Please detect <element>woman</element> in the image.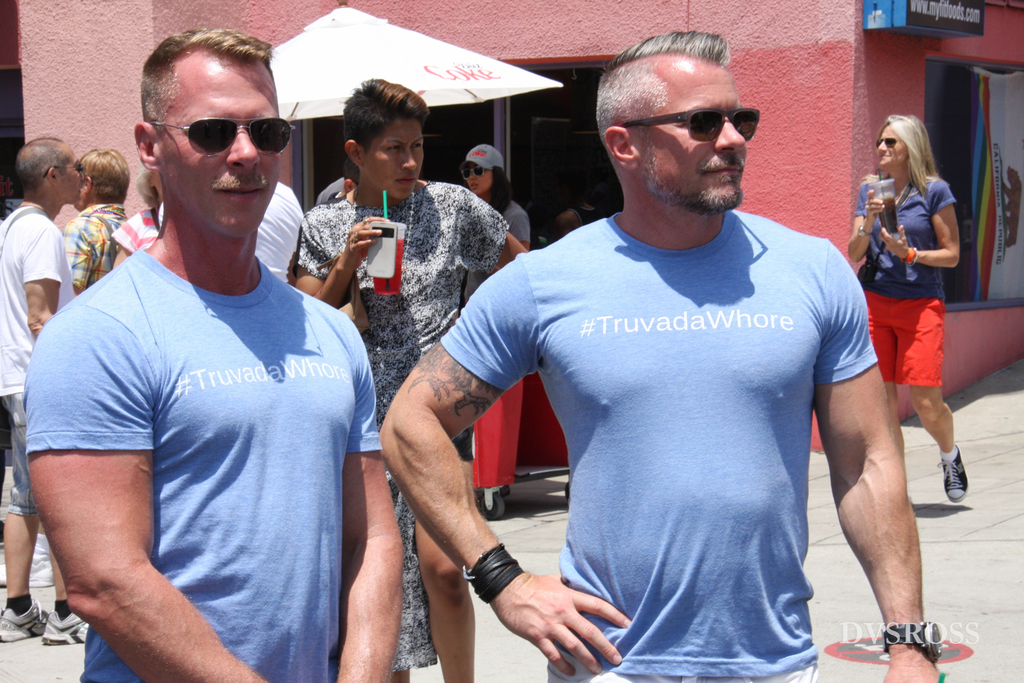
pyautogui.locateOnScreen(861, 112, 982, 526).
